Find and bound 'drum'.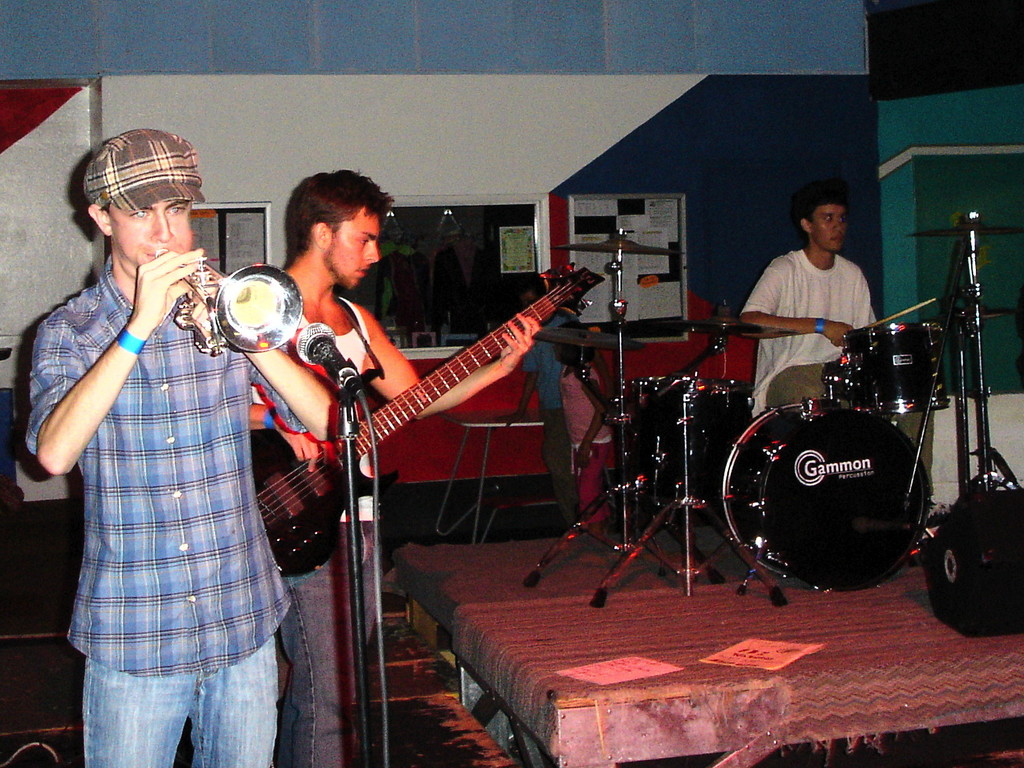
Bound: Rect(839, 322, 953, 417).
